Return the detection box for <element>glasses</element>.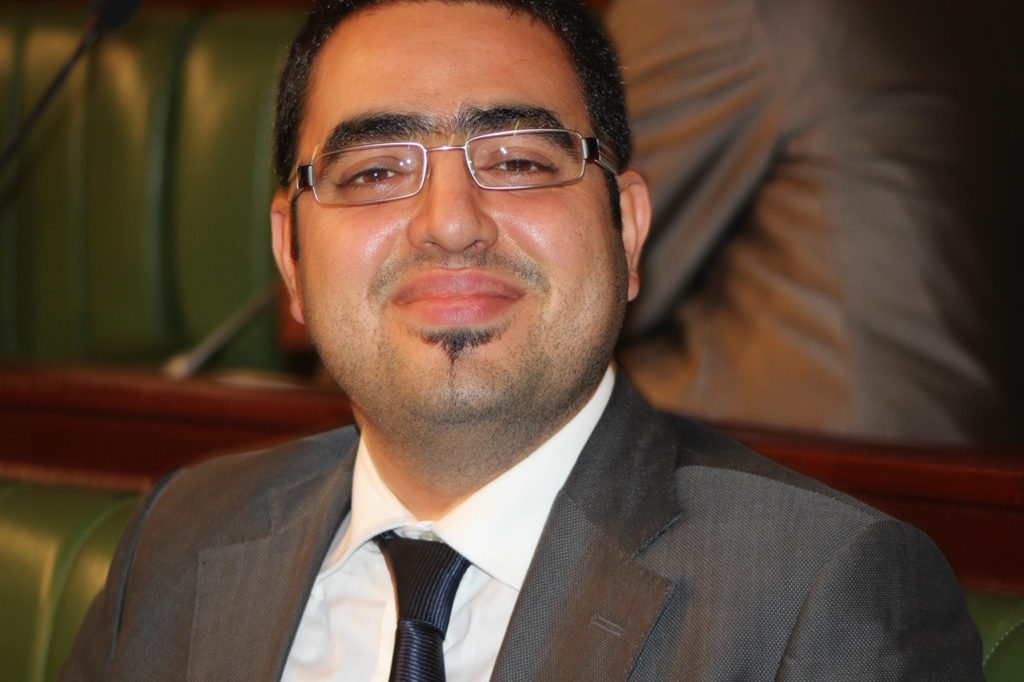
(285,120,628,211).
